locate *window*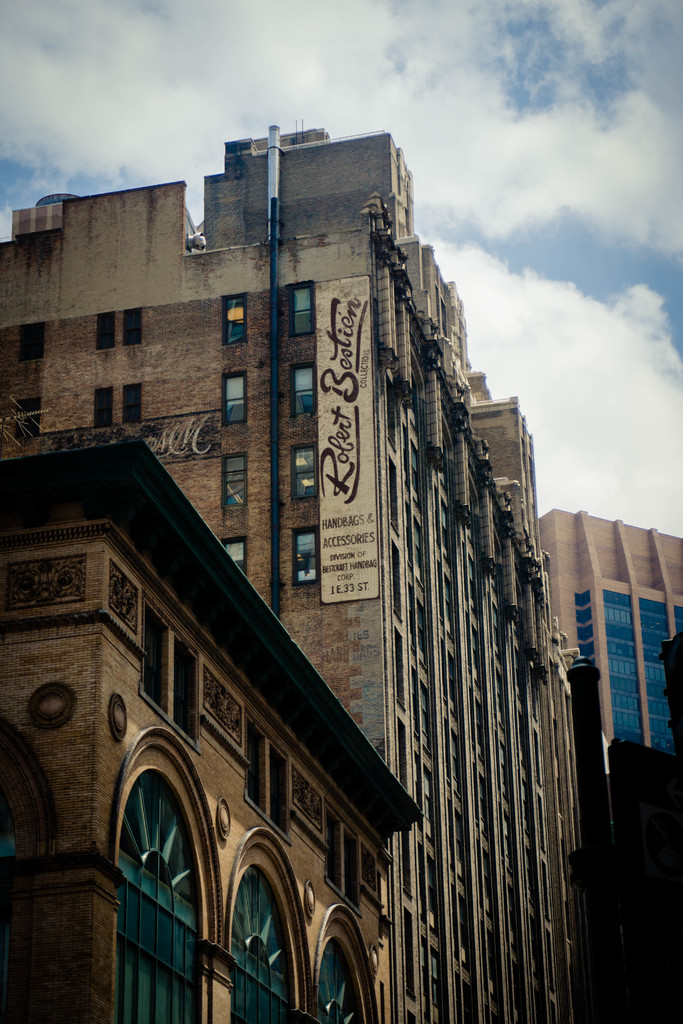
rect(204, 818, 308, 1023)
